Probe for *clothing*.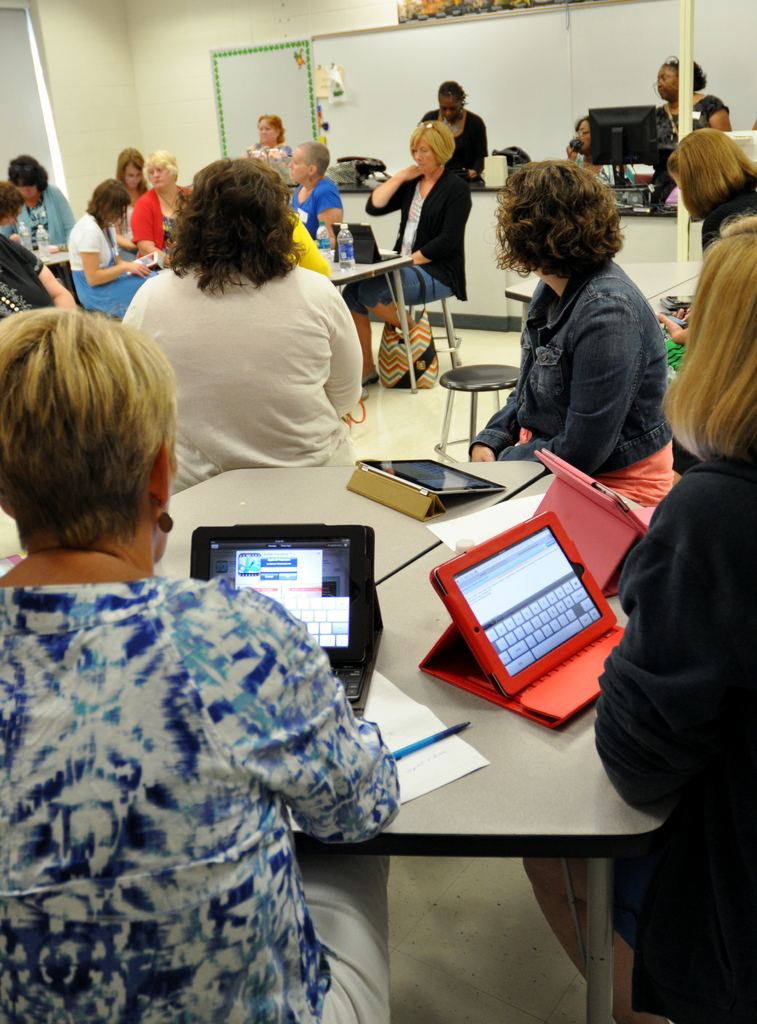
Probe result: left=649, top=95, right=733, bottom=200.
